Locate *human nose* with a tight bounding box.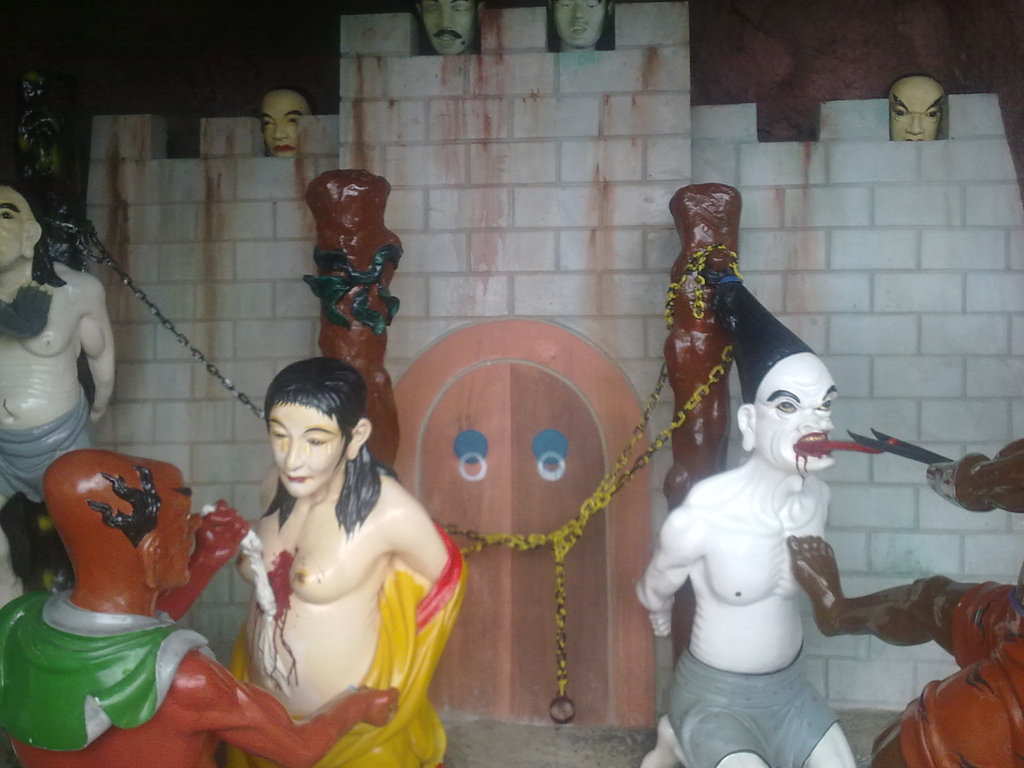
detection(906, 115, 923, 132).
